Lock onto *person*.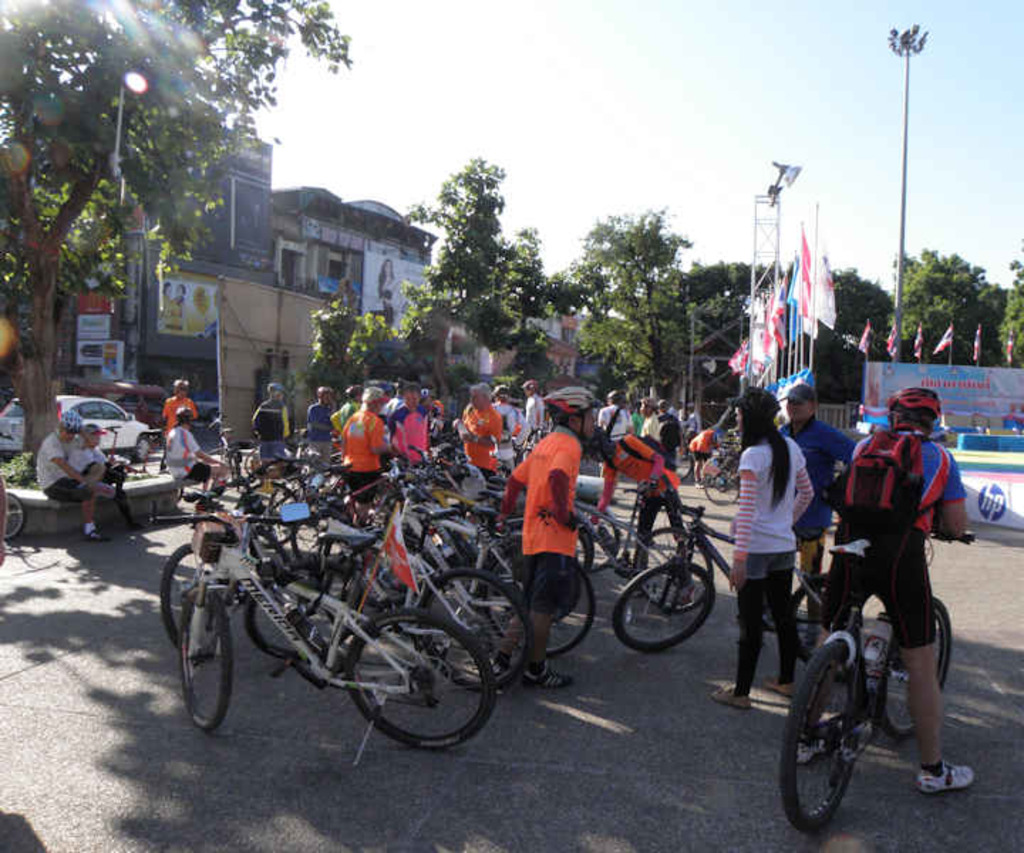
Locked: bbox=[708, 380, 816, 709].
